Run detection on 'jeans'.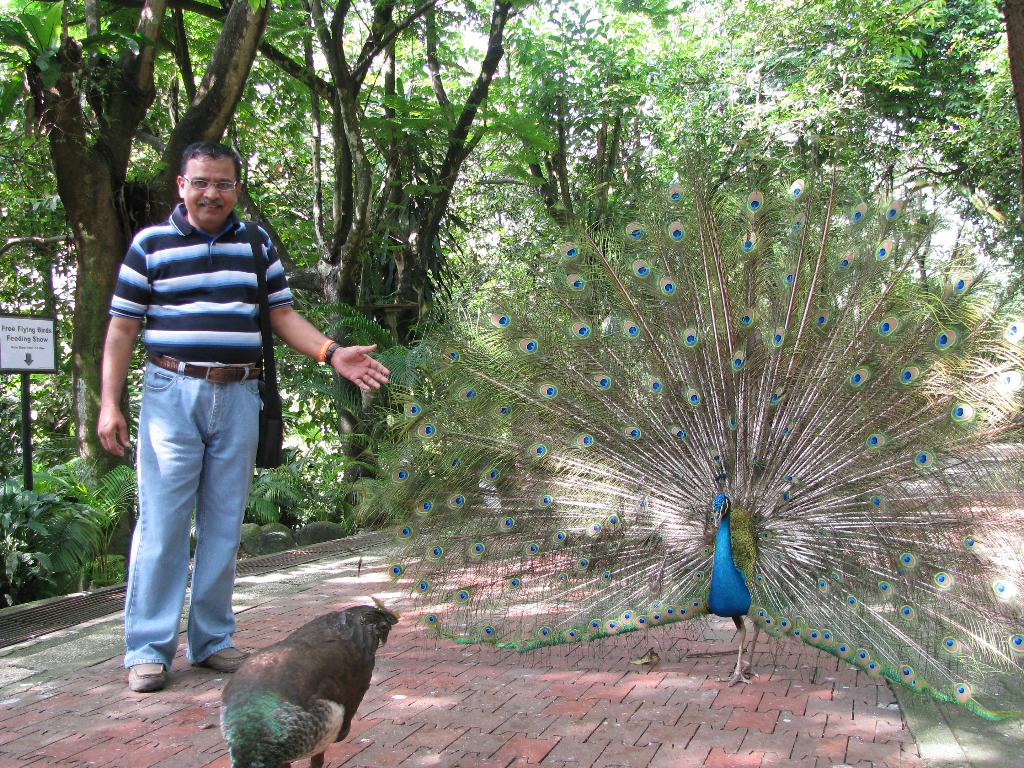
Result: {"x1": 118, "y1": 364, "x2": 275, "y2": 661}.
